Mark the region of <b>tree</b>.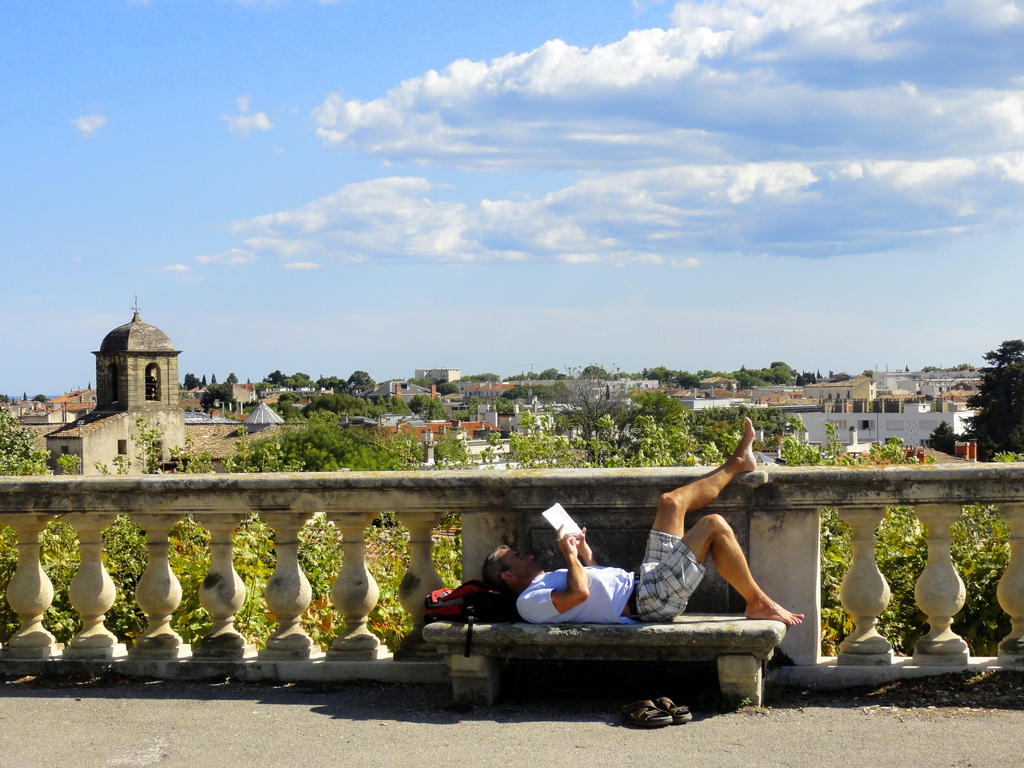
Region: locate(184, 372, 202, 389).
